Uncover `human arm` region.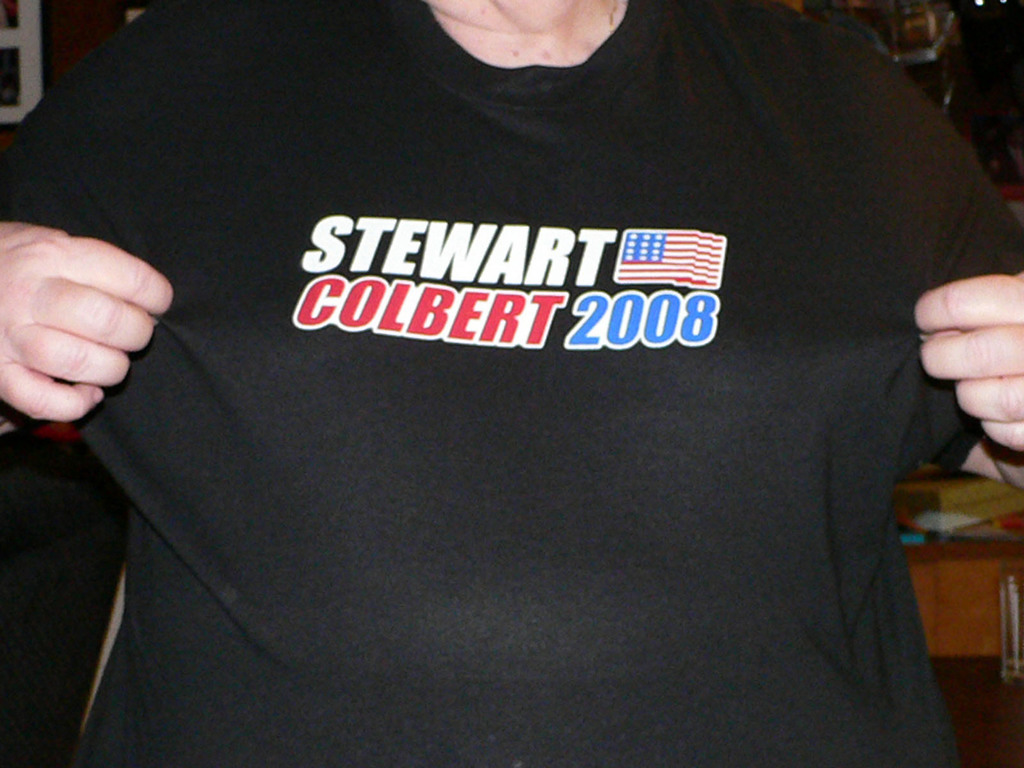
Uncovered: l=897, t=255, r=1016, b=486.
